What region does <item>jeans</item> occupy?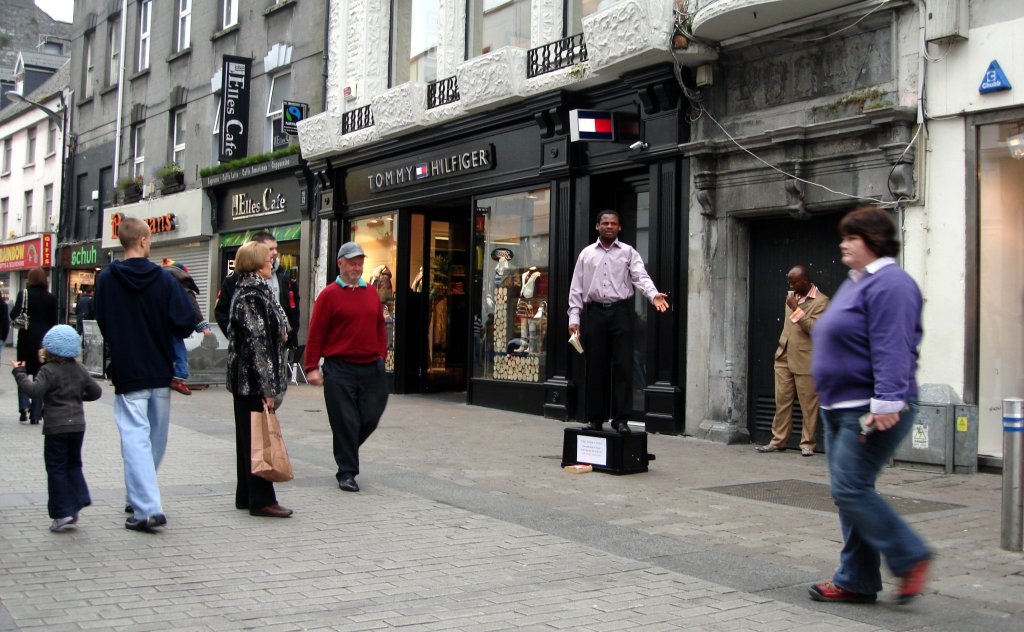
BBox(112, 388, 169, 512).
